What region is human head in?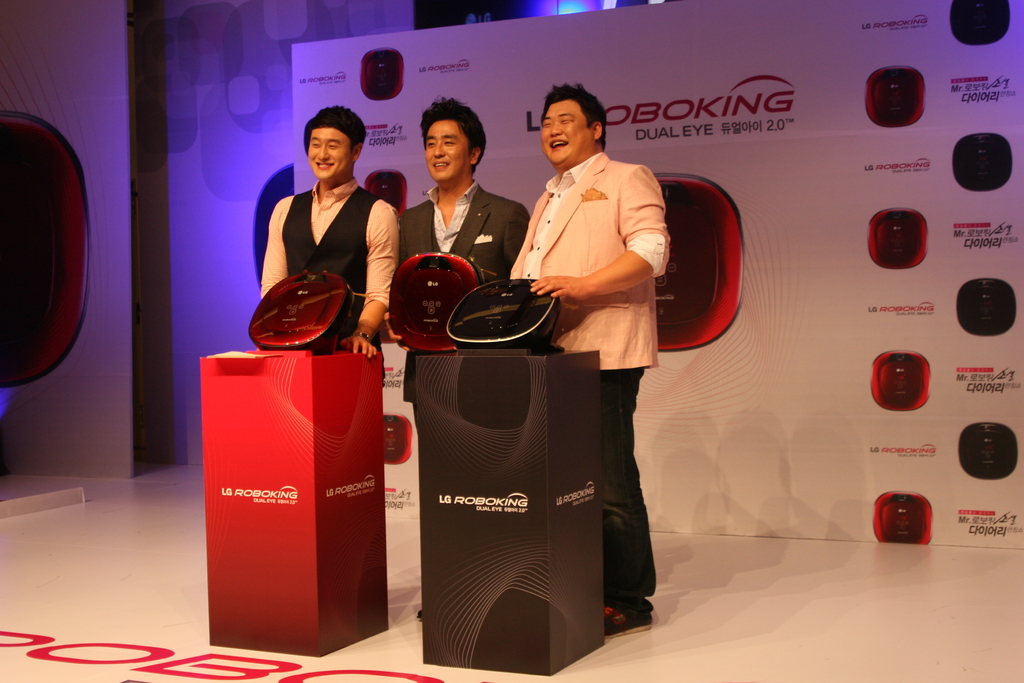
541, 88, 610, 170.
